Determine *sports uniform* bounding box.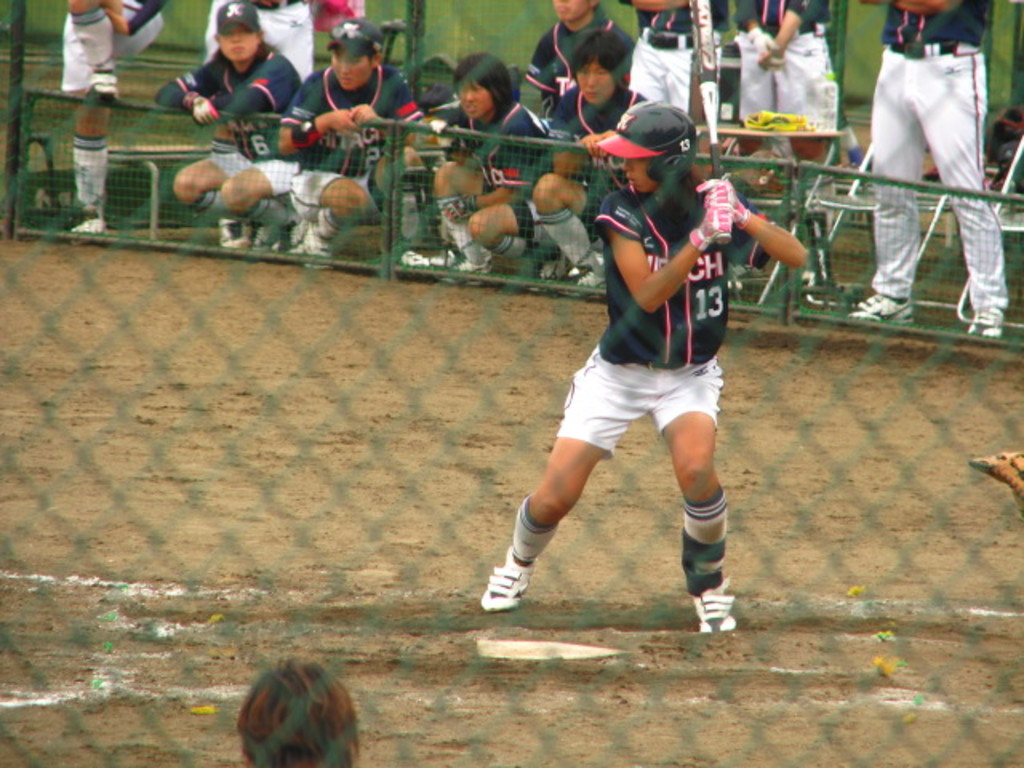
Determined: 624:0:733:115.
